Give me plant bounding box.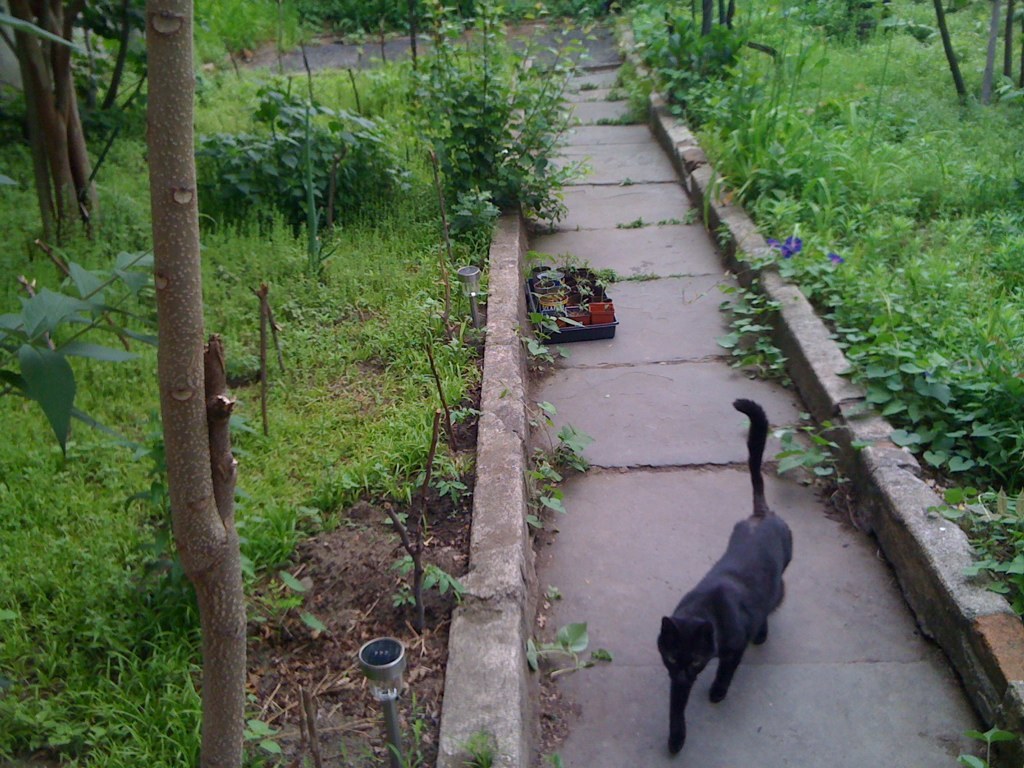
{"left": 957, "top": 726, "right": 1021, "bottom": 767}.
